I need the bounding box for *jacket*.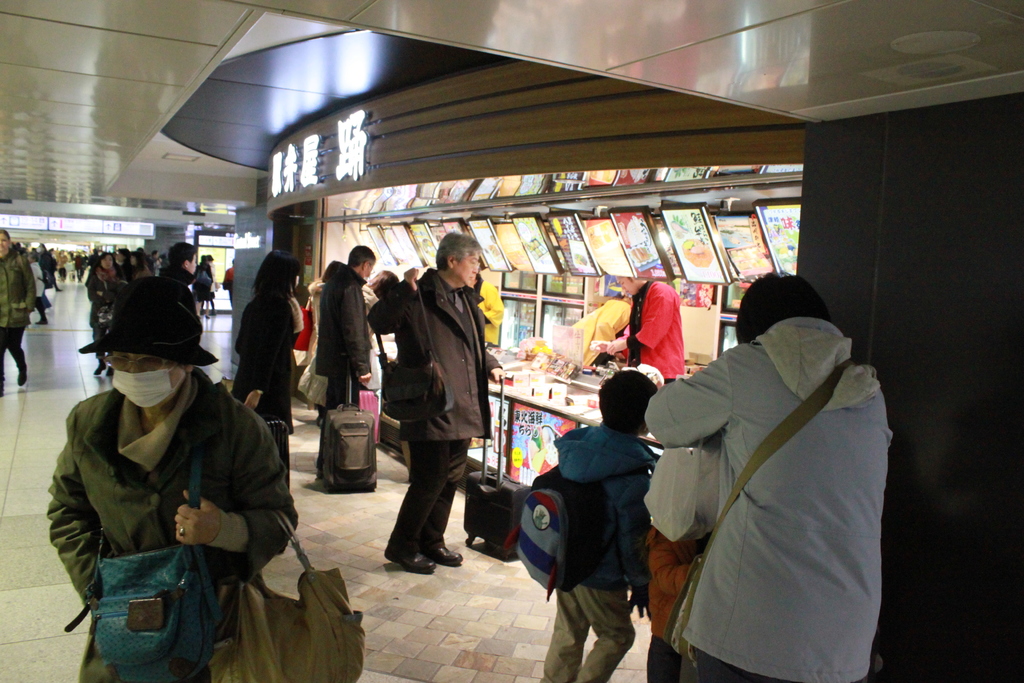
Here it is: [x1=369, y1=269, x2=492, y2=481].
